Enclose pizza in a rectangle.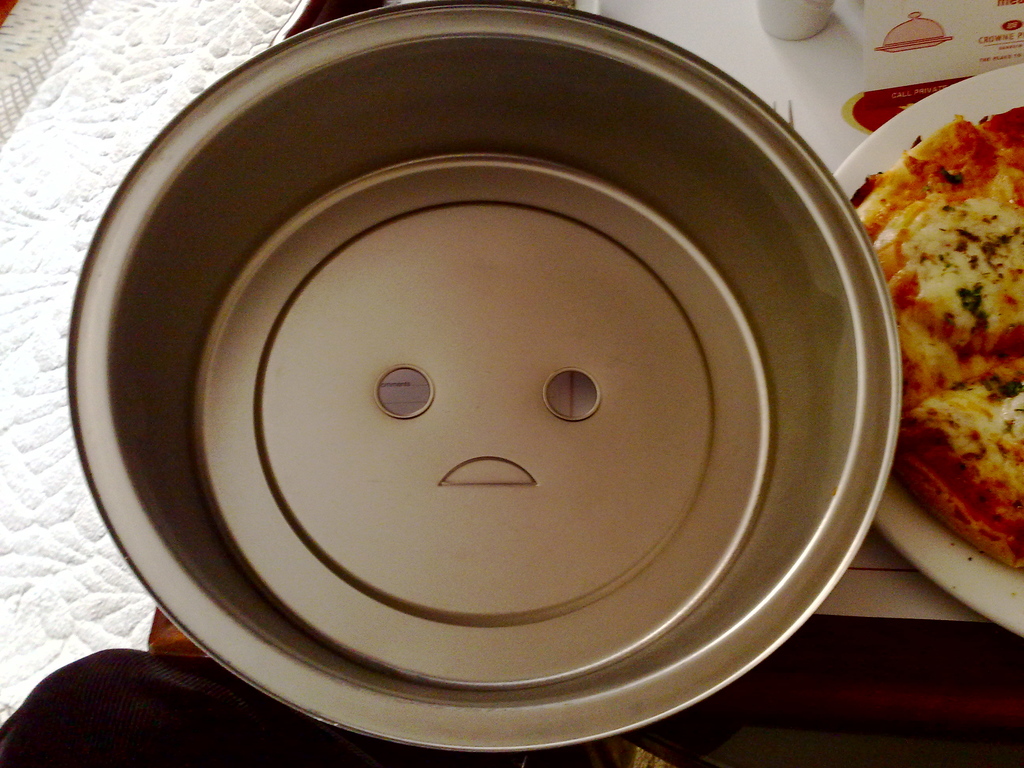
(left=875, top=121, right=1012, bottom=548).
